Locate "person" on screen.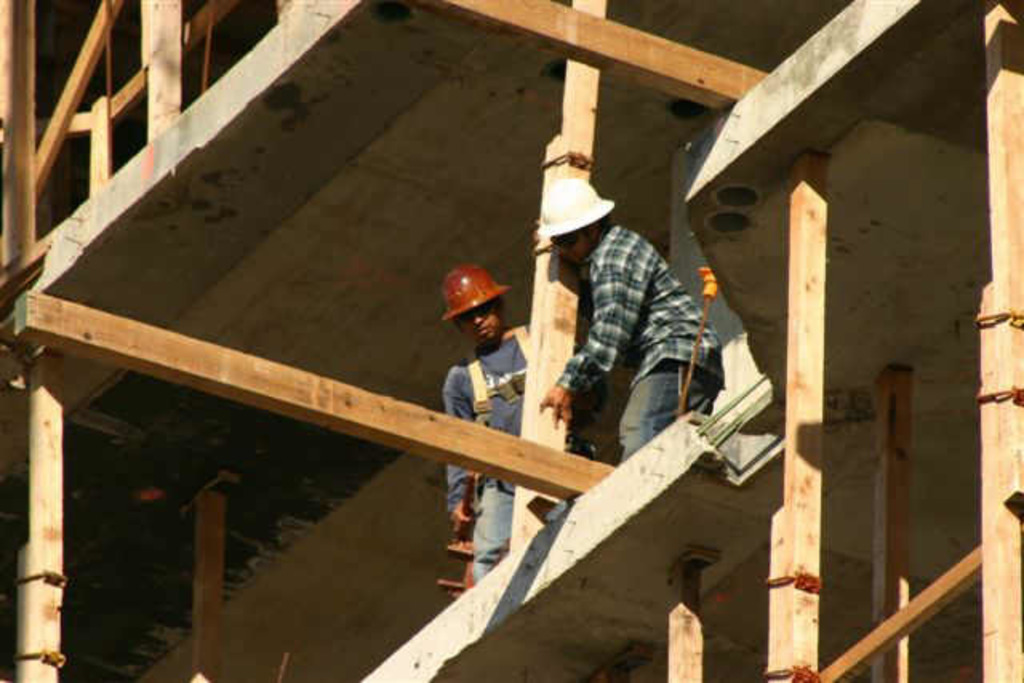
On screen at [left=442, top=266, right=547, bottom=592].
